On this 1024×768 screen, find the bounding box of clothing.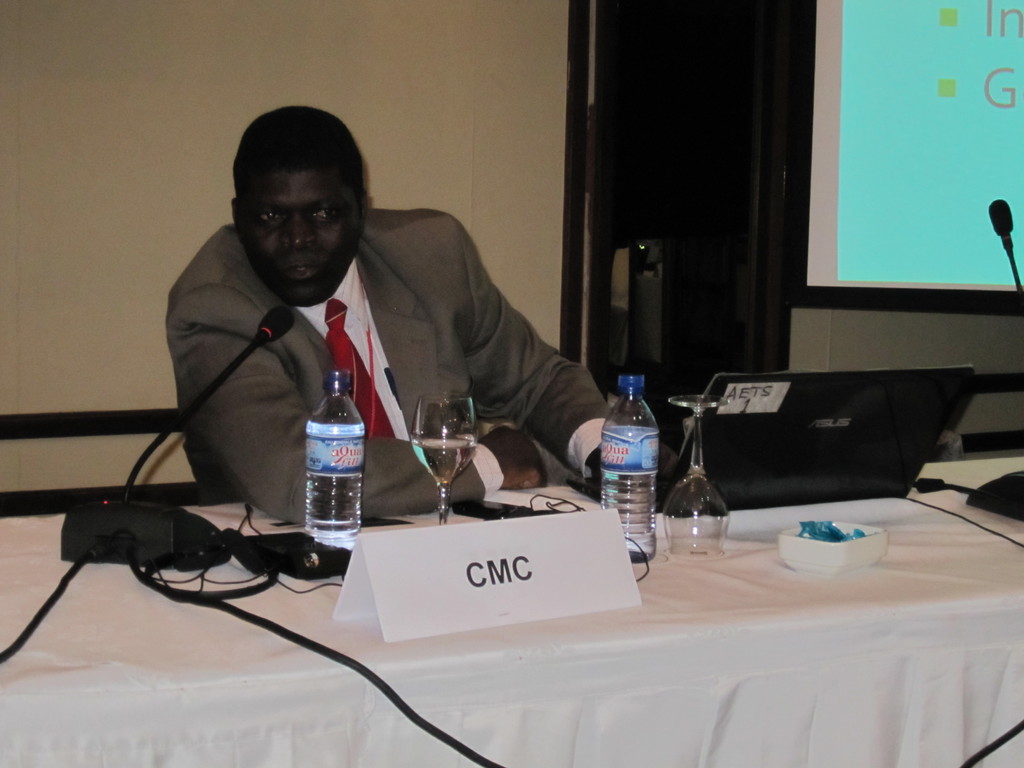
Bounding box: 167,218,610,521.
